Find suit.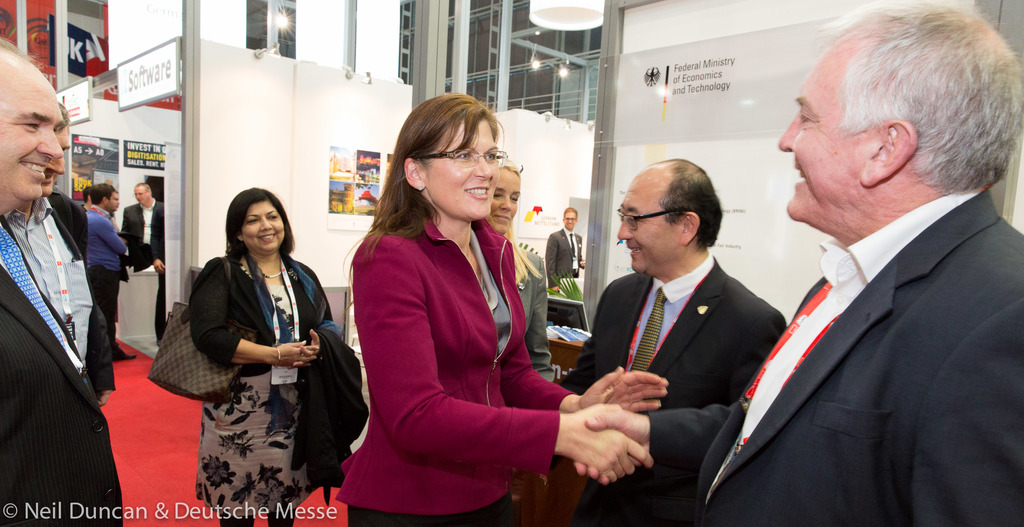
702:89:1023:526.
